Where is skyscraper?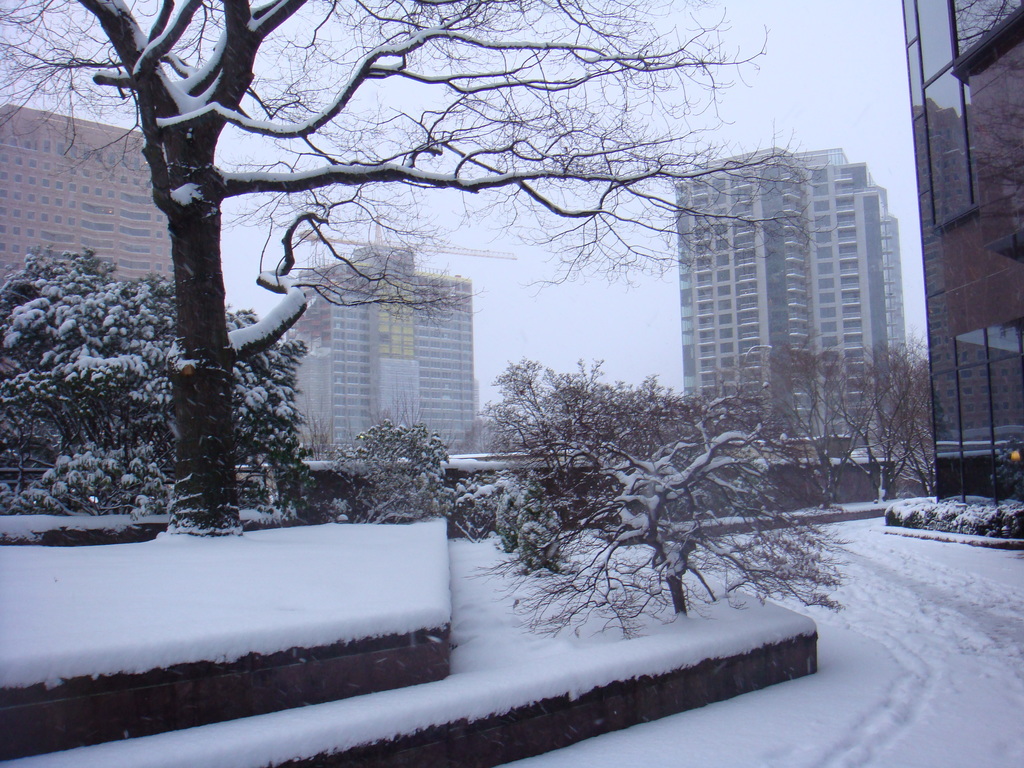
(652,161,846,417).
